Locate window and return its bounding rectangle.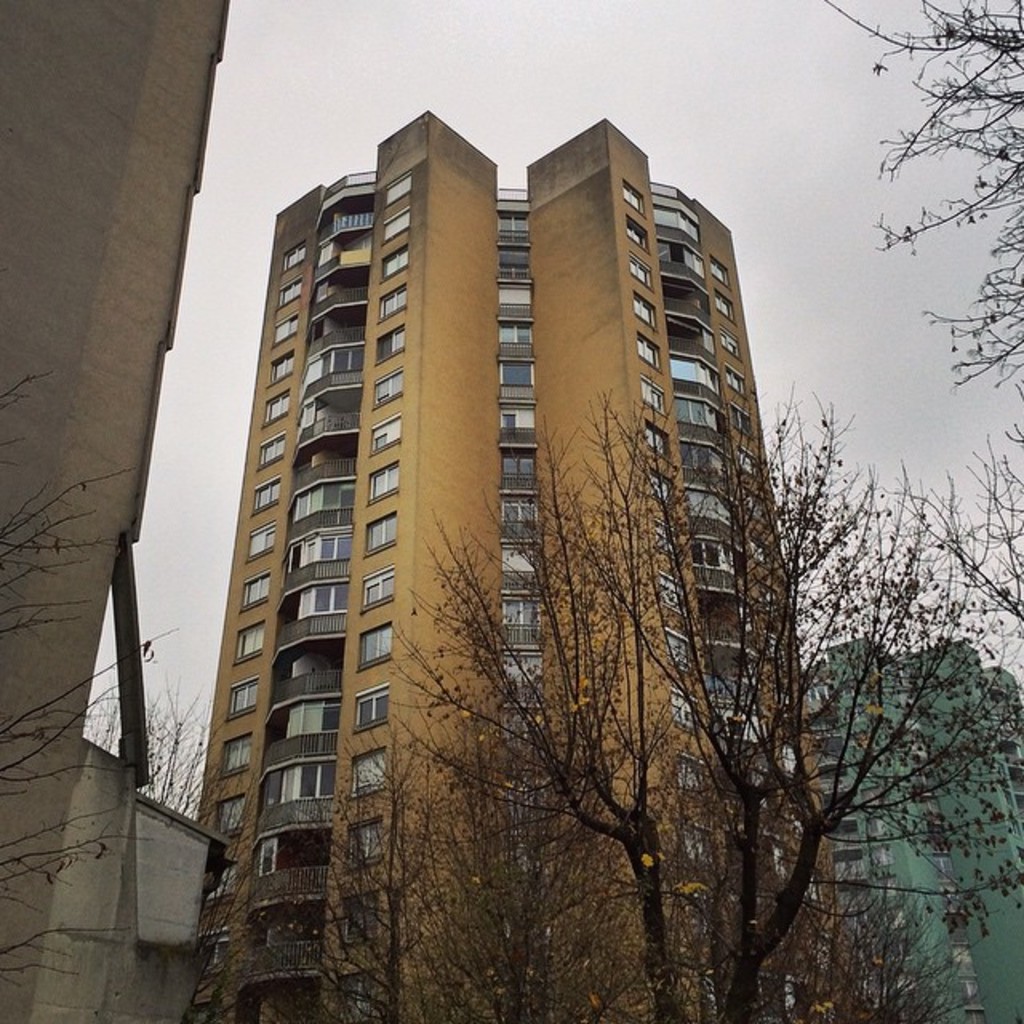
Rect(259, 434, 286, 470).
